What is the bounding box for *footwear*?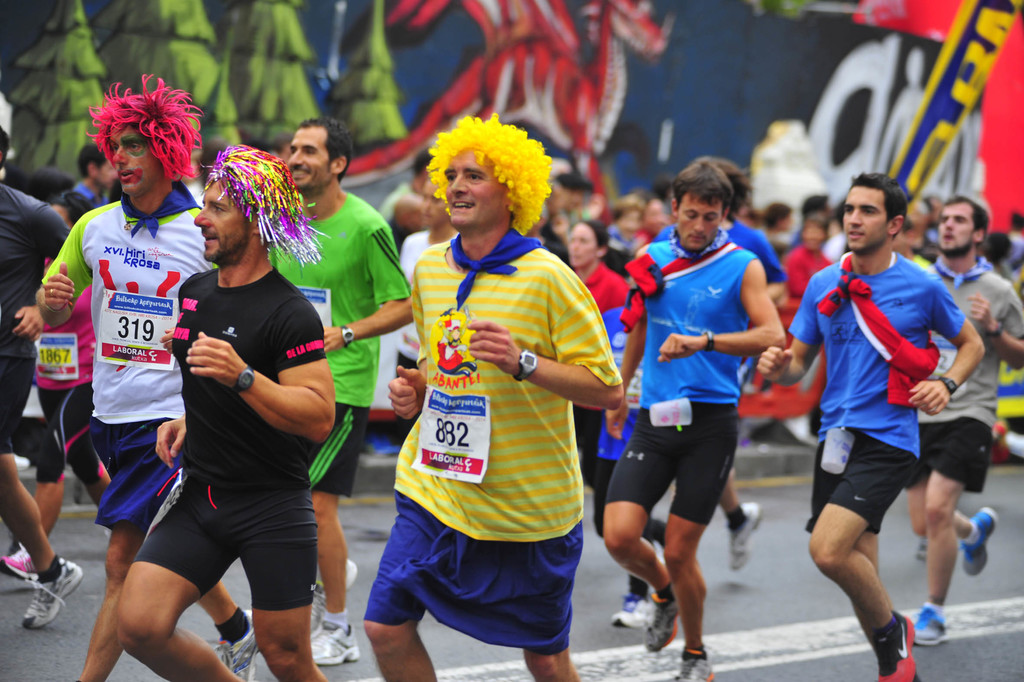
212/610/258/681.
